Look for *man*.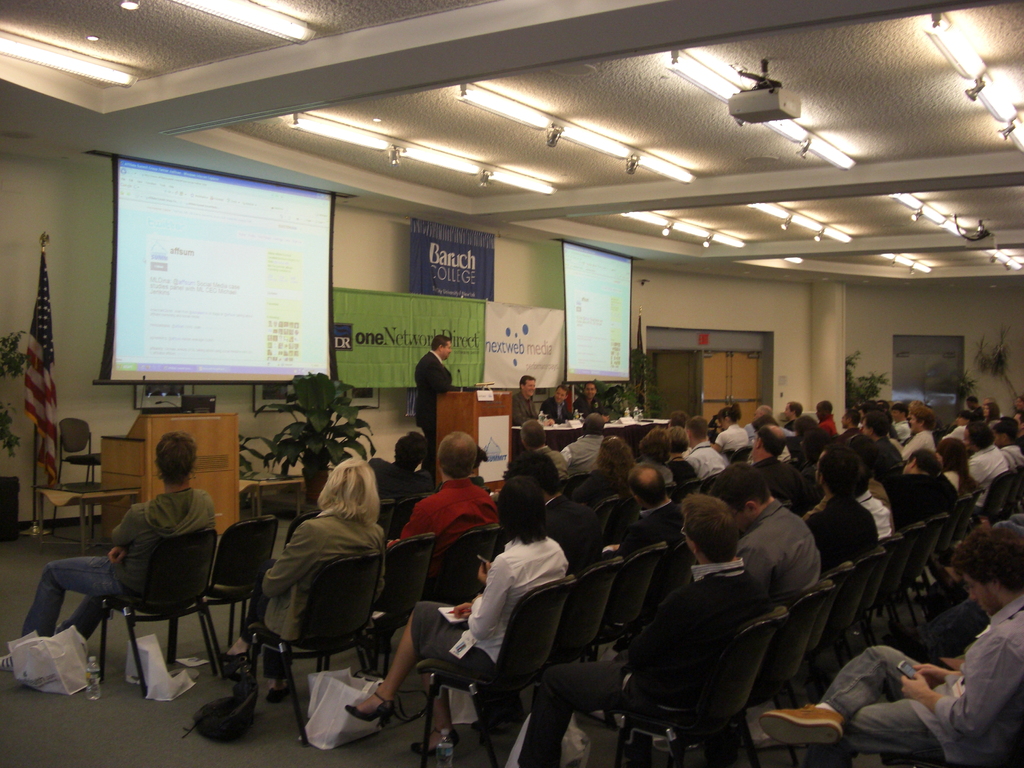
Found: (505,490,772,767).
